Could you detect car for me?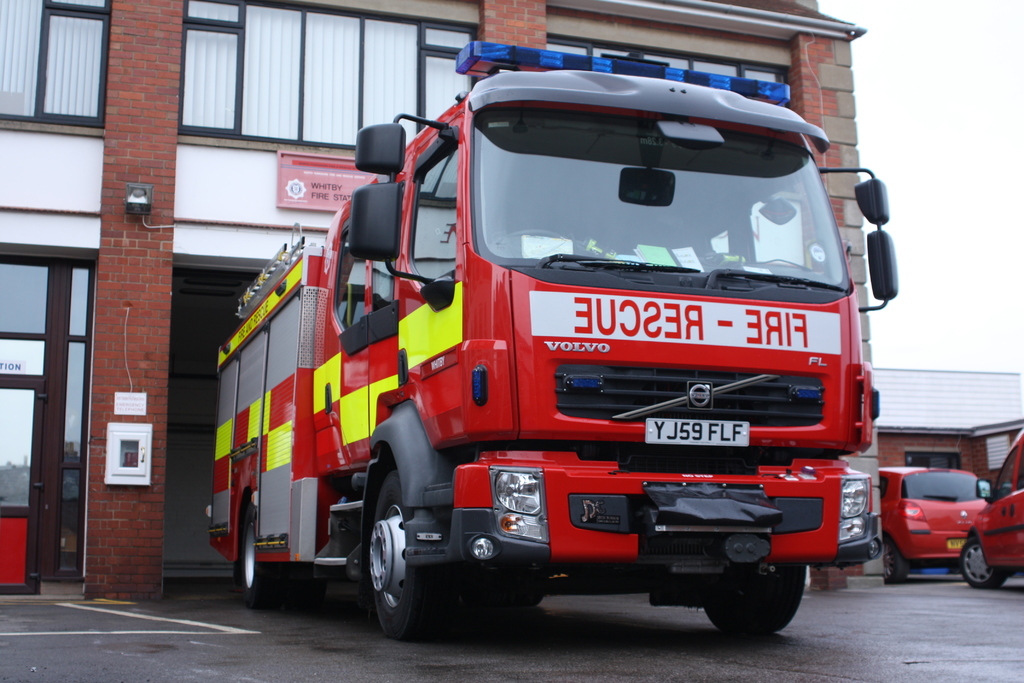
Detection result: 879/467/990/579.
